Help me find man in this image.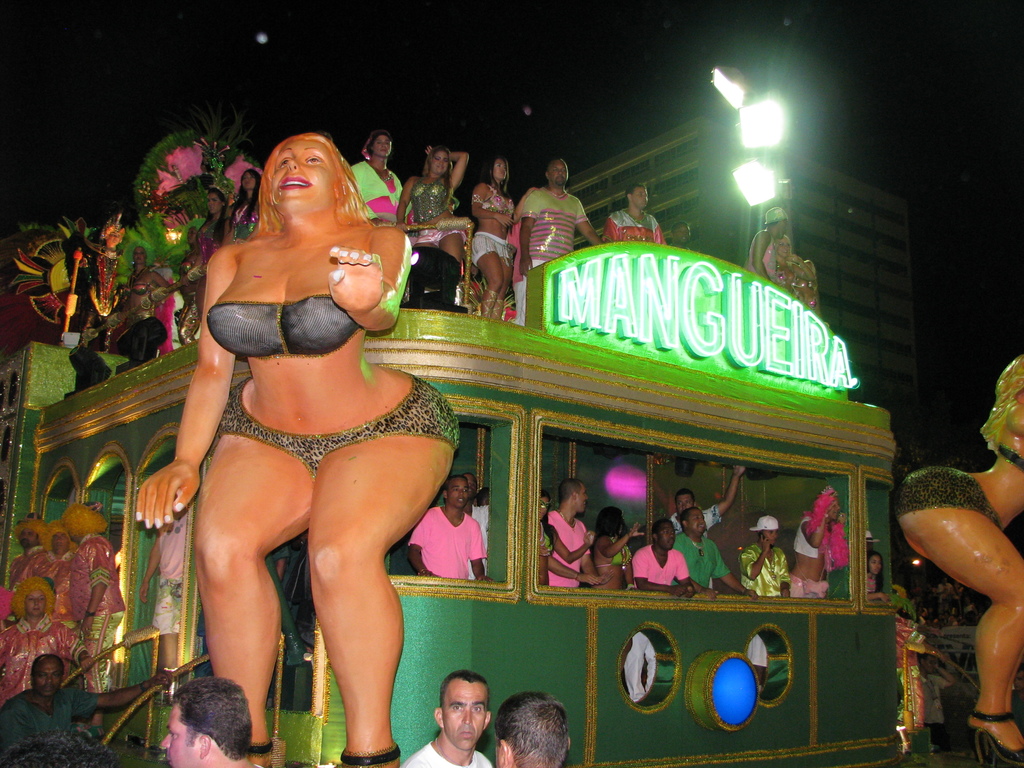
Found it: (left=599, top=176, right=669, bottom=244).
